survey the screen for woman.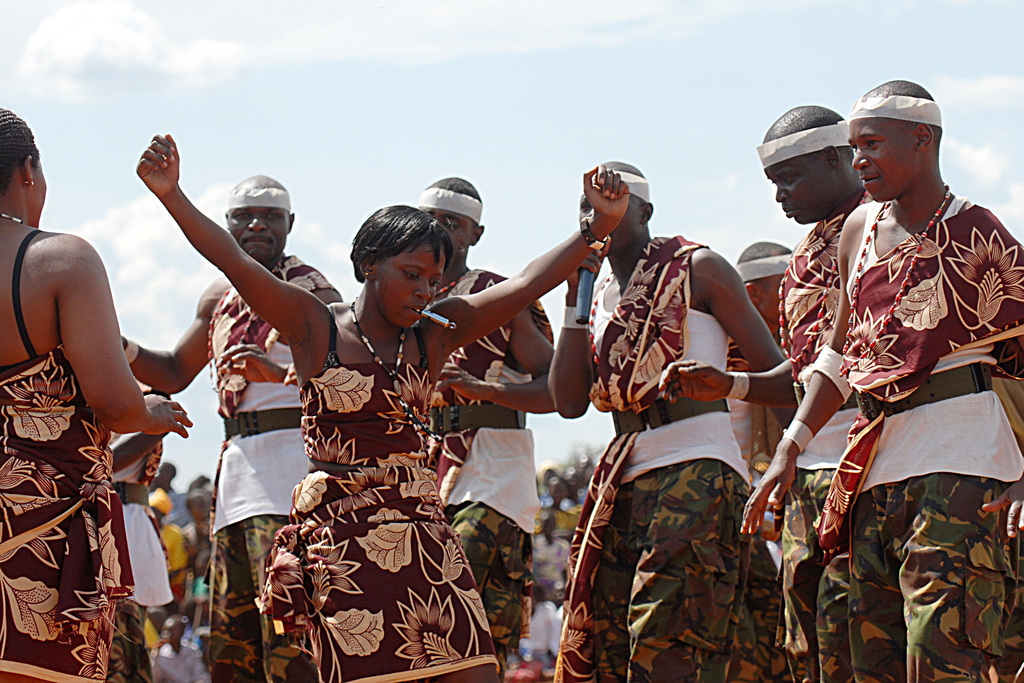
Survey found: l=136, t=128, r=631, b=682.
